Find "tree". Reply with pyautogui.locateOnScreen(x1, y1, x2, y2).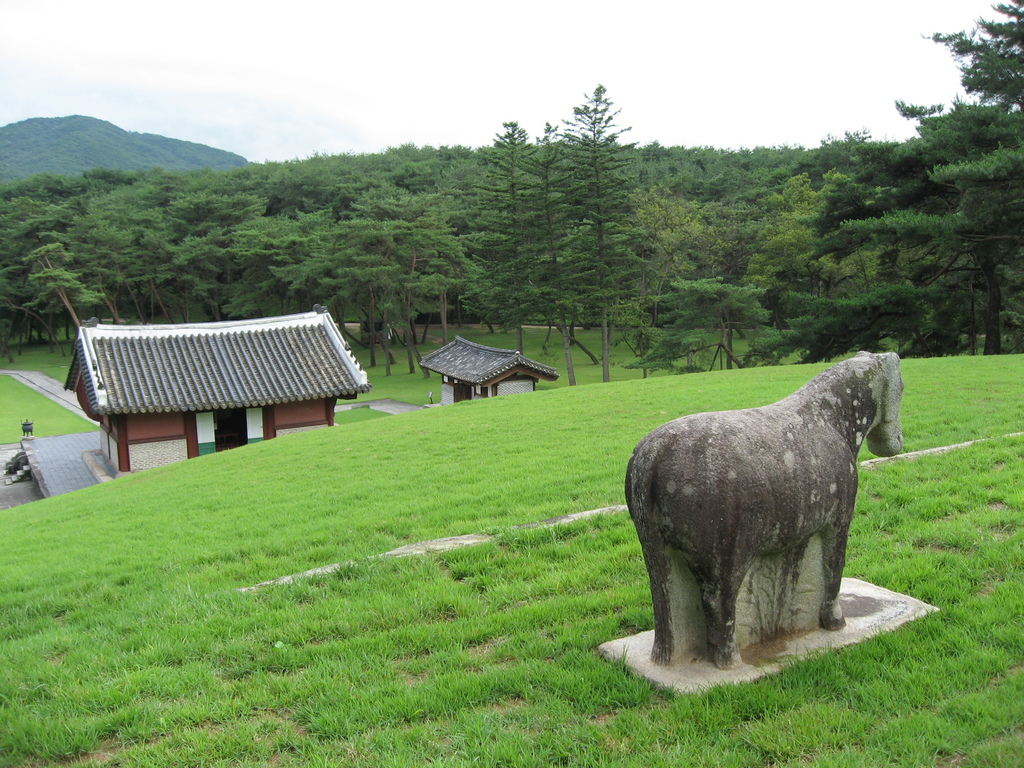
pyautogui.locateOnScreen(472, 115, 559, 362).
